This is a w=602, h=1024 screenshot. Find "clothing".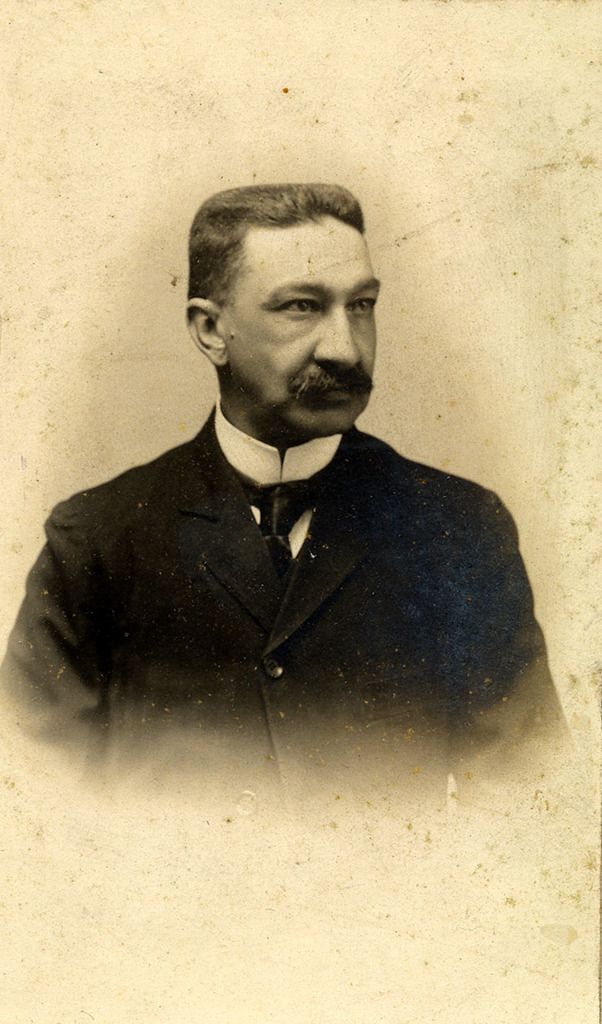
Bounding box: <box>65,395,500,763</box>.
